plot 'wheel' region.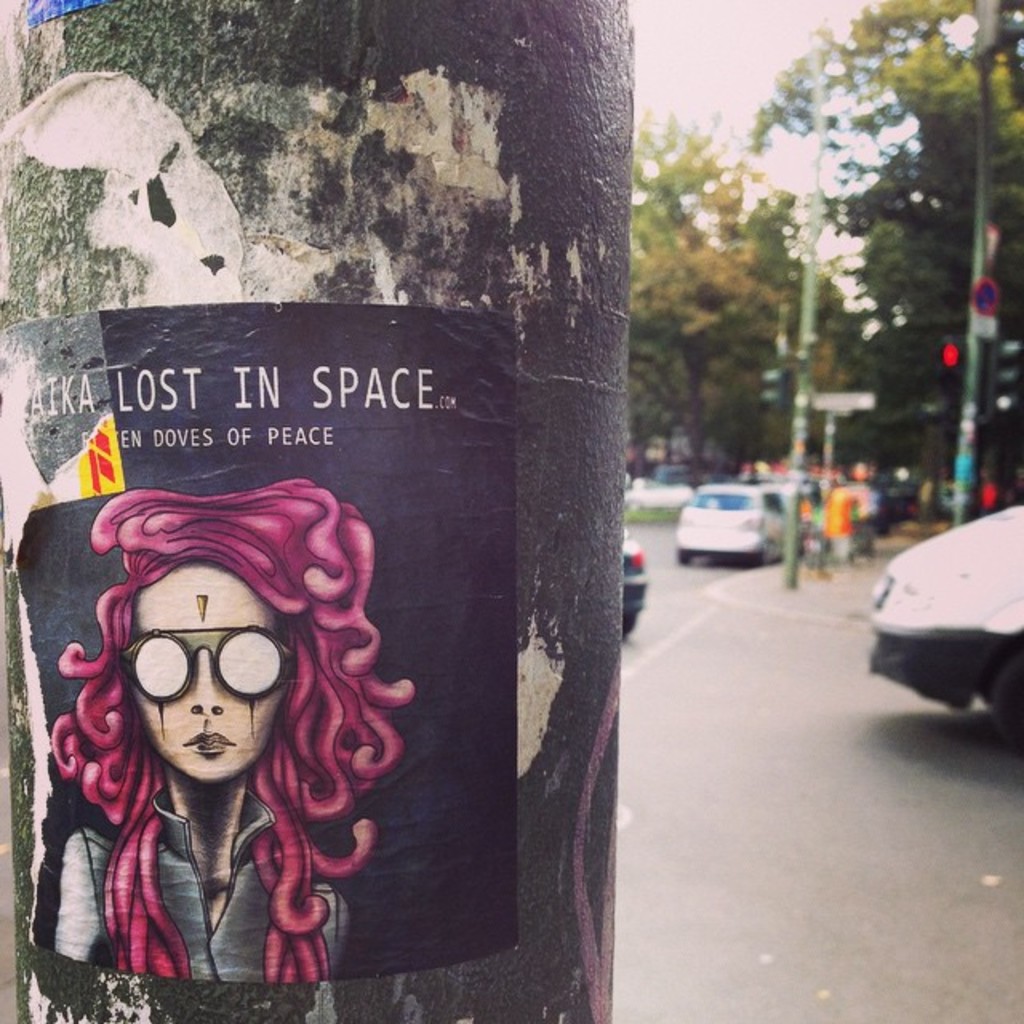
Plotted at locate(678, 555, 690, 563).
